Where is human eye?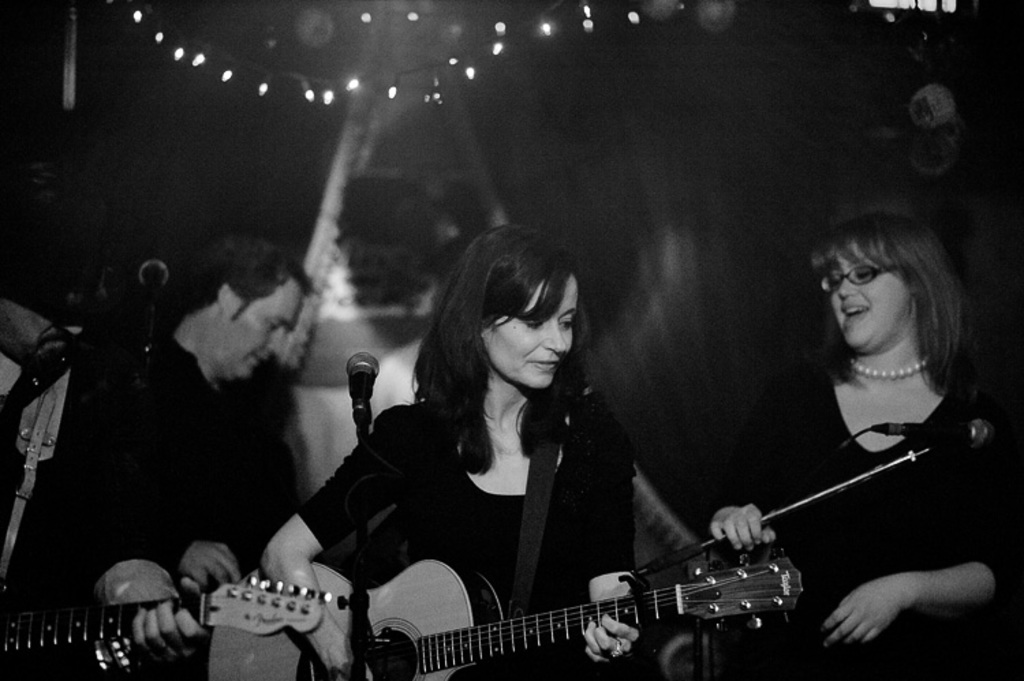
bbox(560, 317, 573, 328).
